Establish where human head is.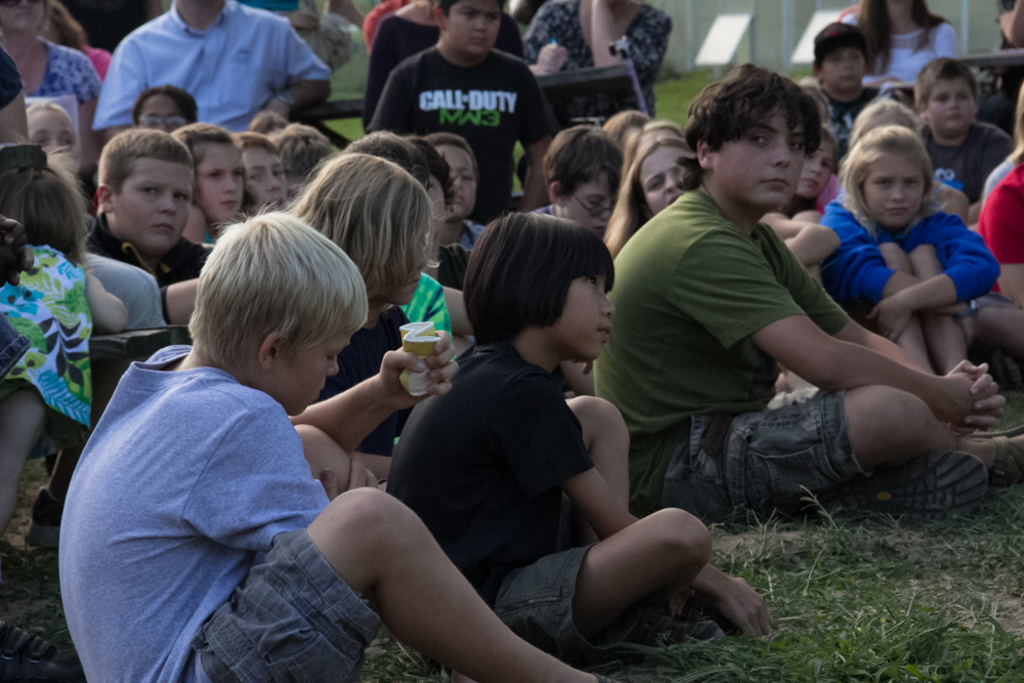
Established at 175, 210, 372, 418.
